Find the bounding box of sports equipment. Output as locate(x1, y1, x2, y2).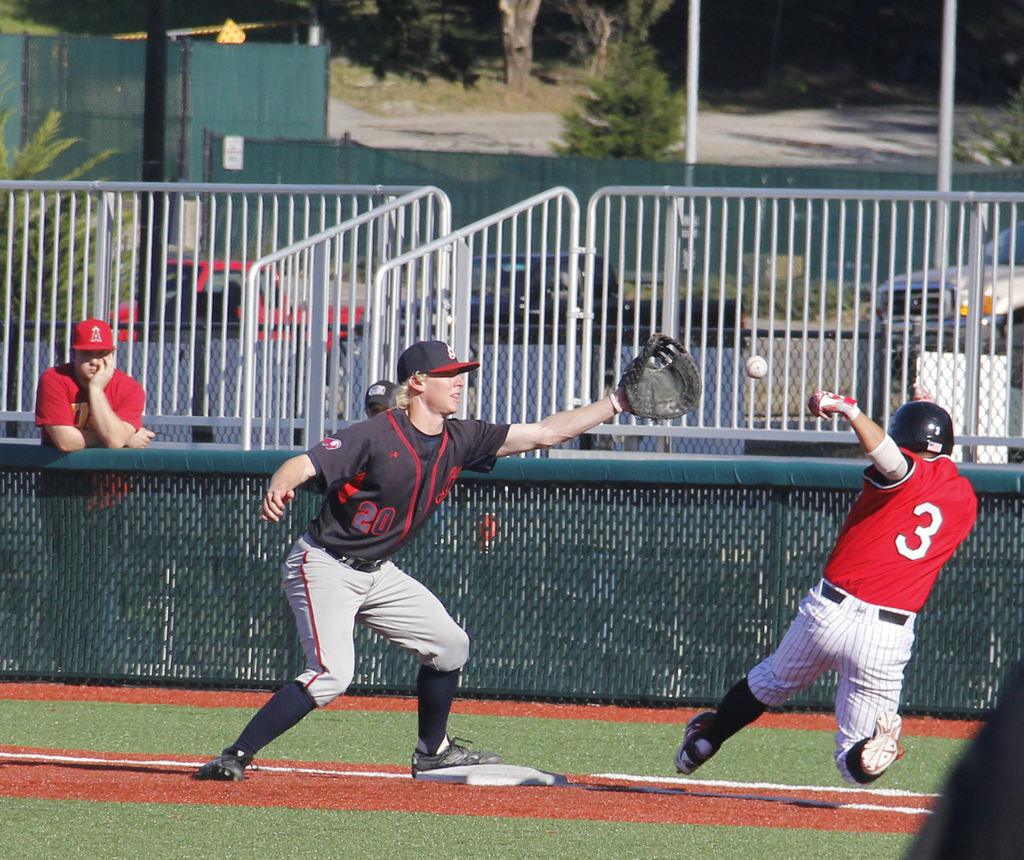
locate(745, 355, 769, 380).
